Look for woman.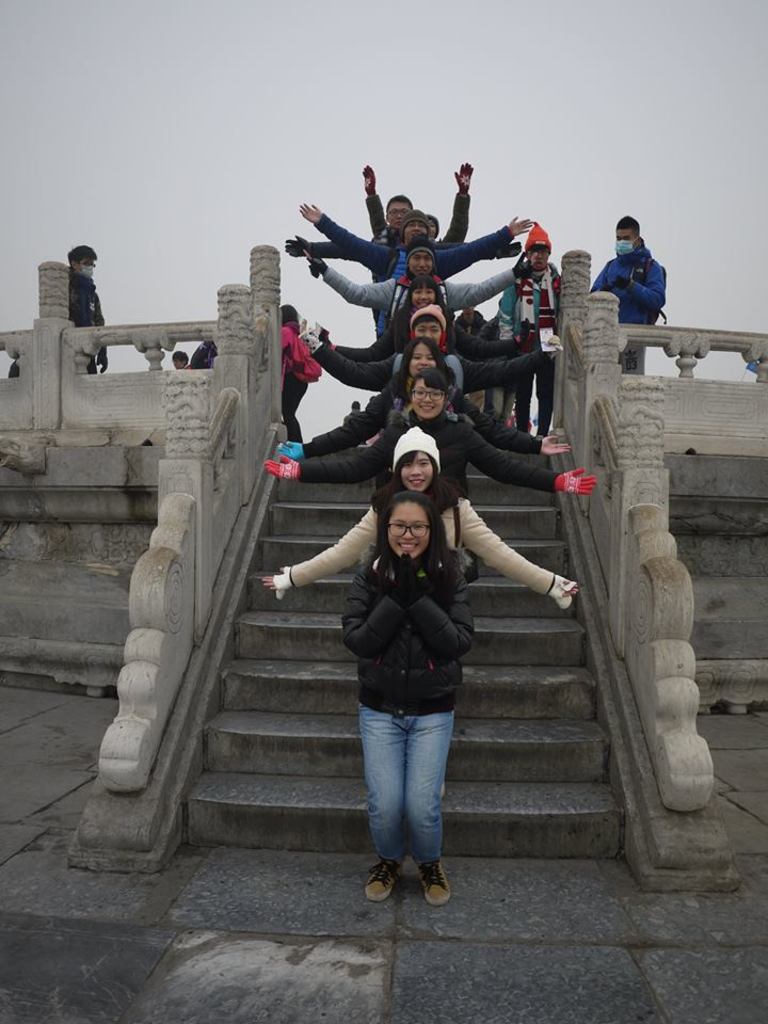
Found: (336,494,474,902).
